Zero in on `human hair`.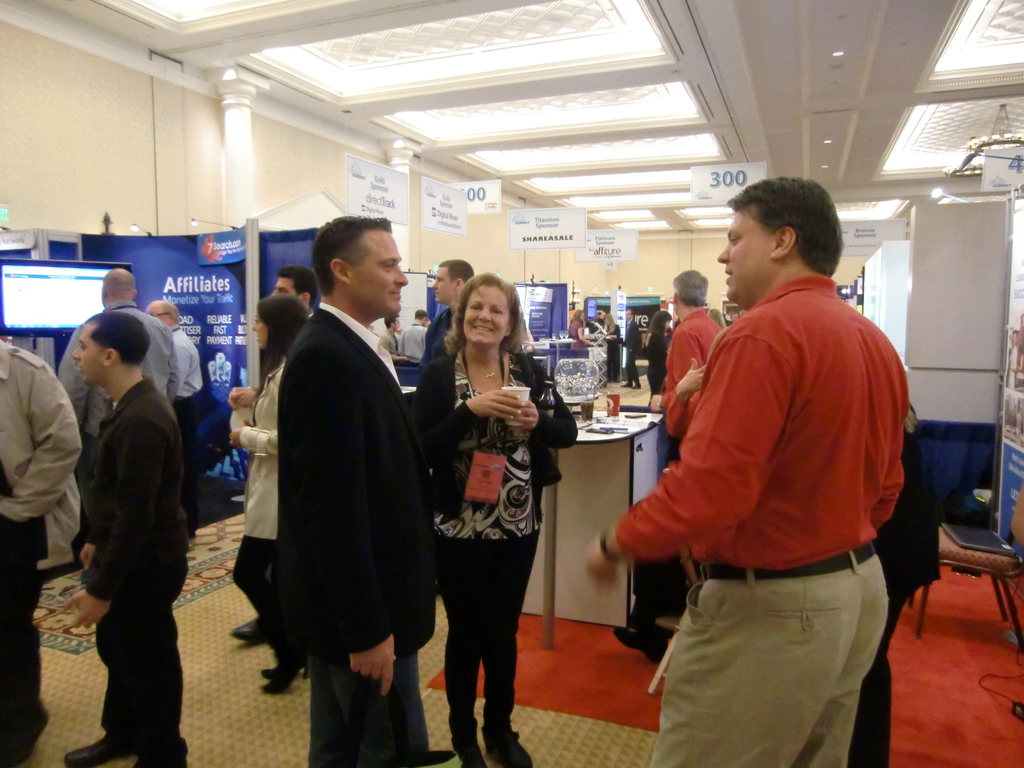
Zeroed in: {"left": 413, "top": 308, "right": 427, "bottom": 318}.
